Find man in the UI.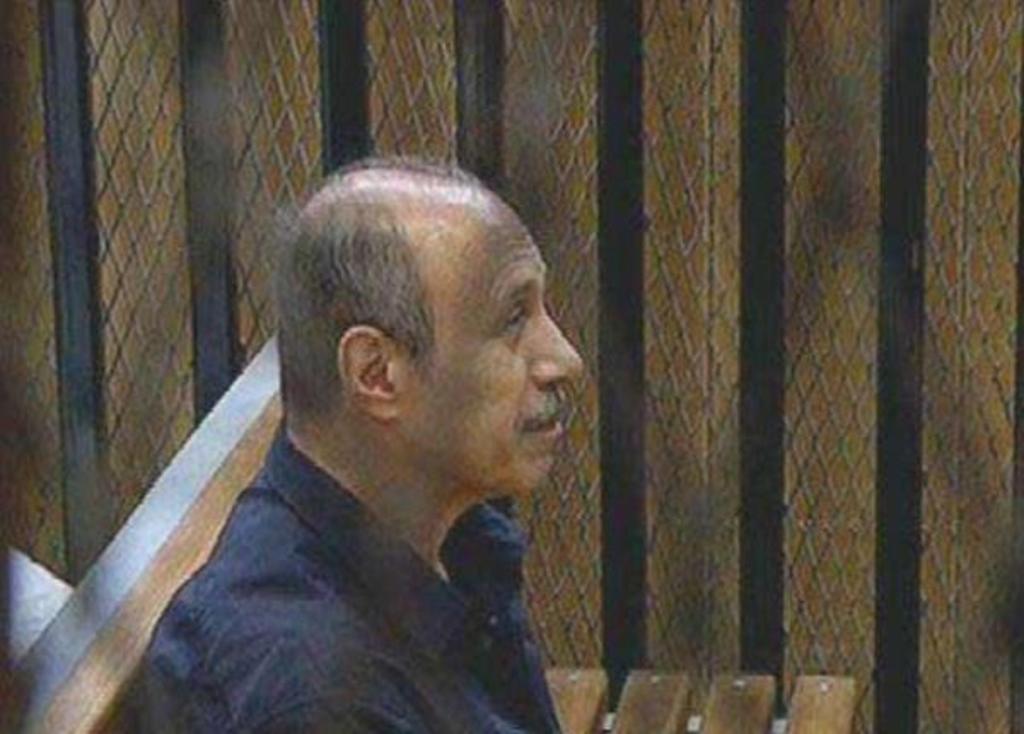
UI element at pyautogui.locateOnScreen(131, 157, 584, 732).
